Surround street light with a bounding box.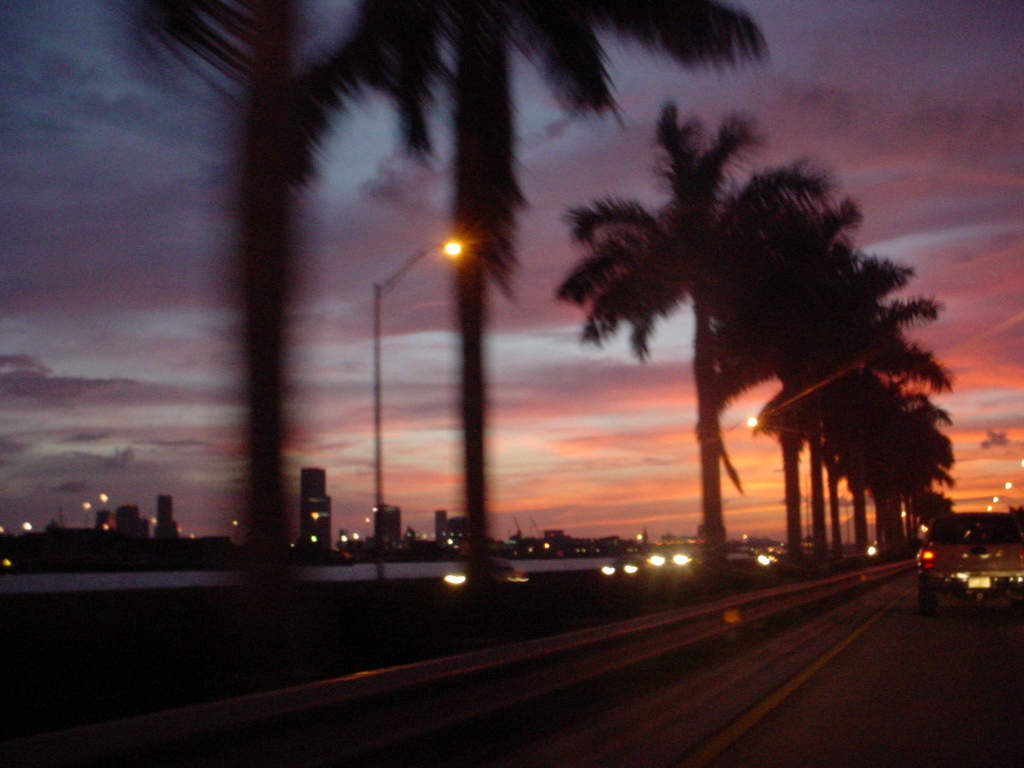
l=363, t=239, r=468, b=608.
